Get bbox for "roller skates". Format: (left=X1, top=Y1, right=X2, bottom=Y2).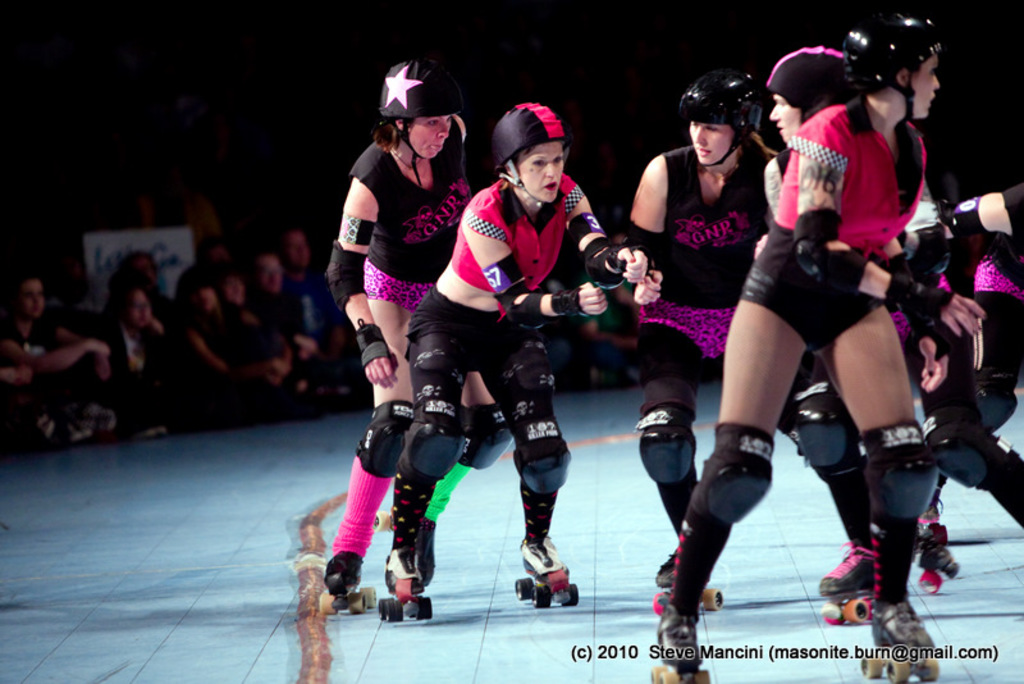
(left=648, top=550, right=726, bottom=616).
